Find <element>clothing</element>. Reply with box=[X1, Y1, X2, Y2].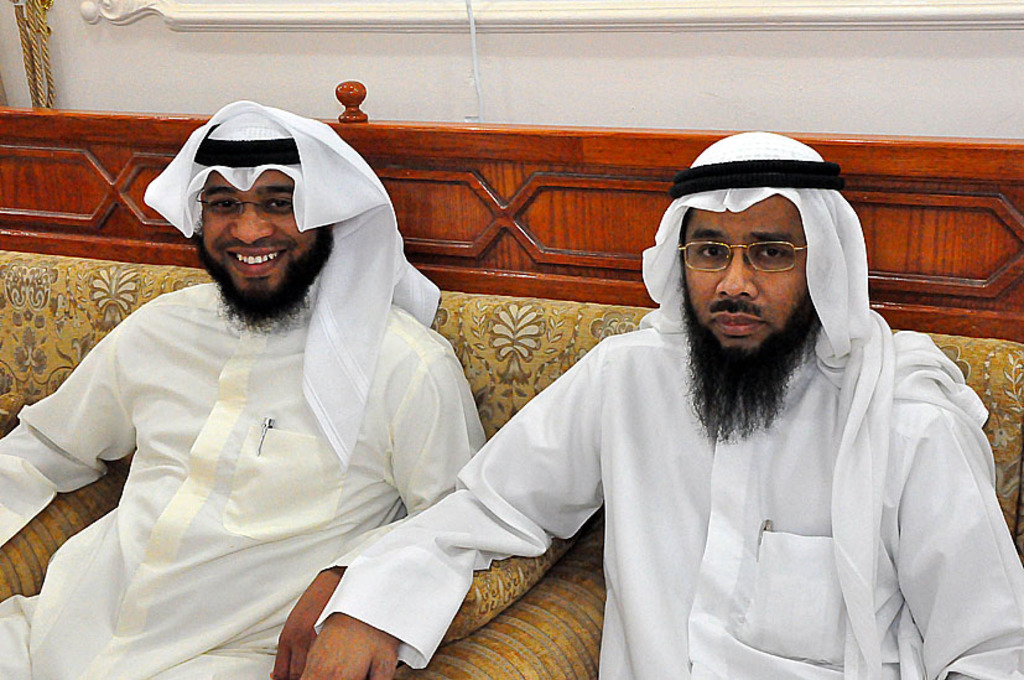
box=[19, 151, 479, 665].
